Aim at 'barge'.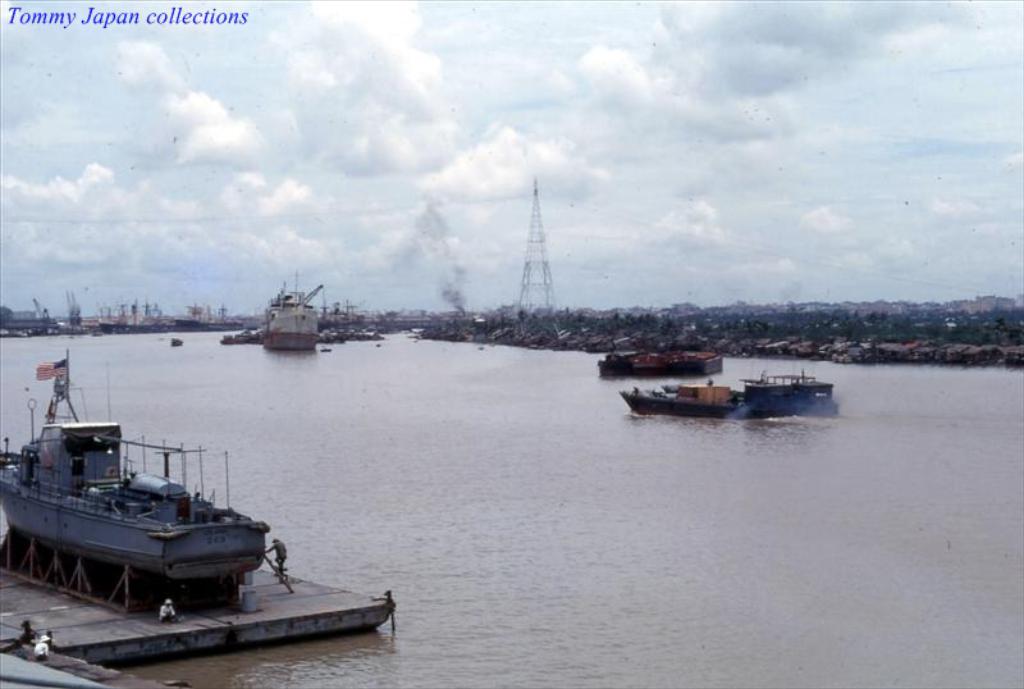
Aimed at (left=623, top=369, right=837, bottom=419).
